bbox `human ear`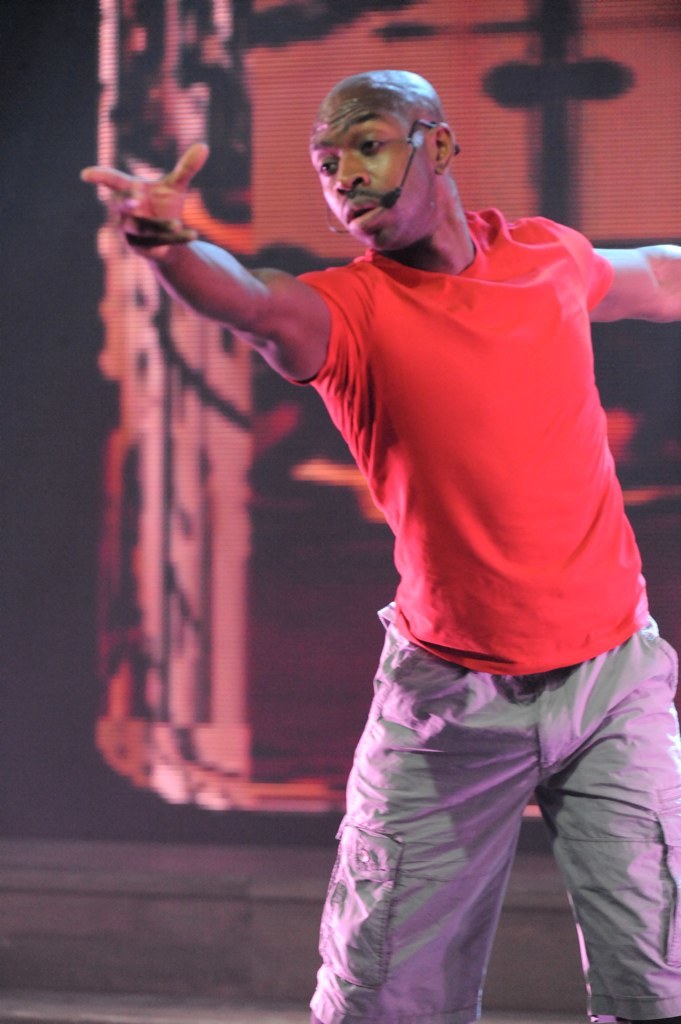
x1=433, y1=124, x2=457, y2=168
